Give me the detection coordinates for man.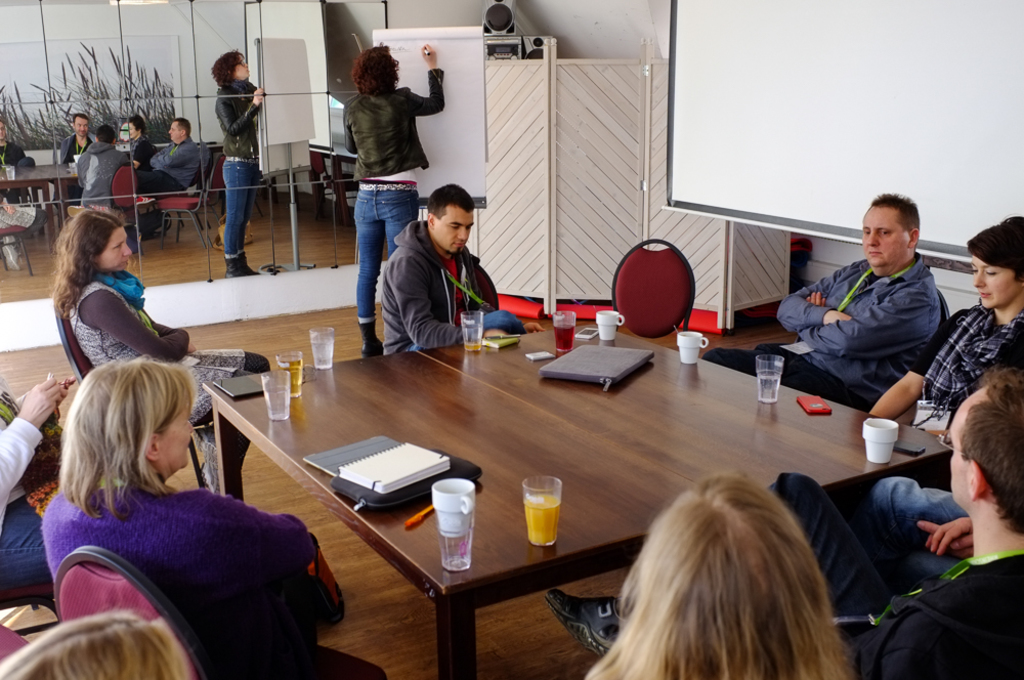
x1=381 y1=179 x2=542 y2=355.
